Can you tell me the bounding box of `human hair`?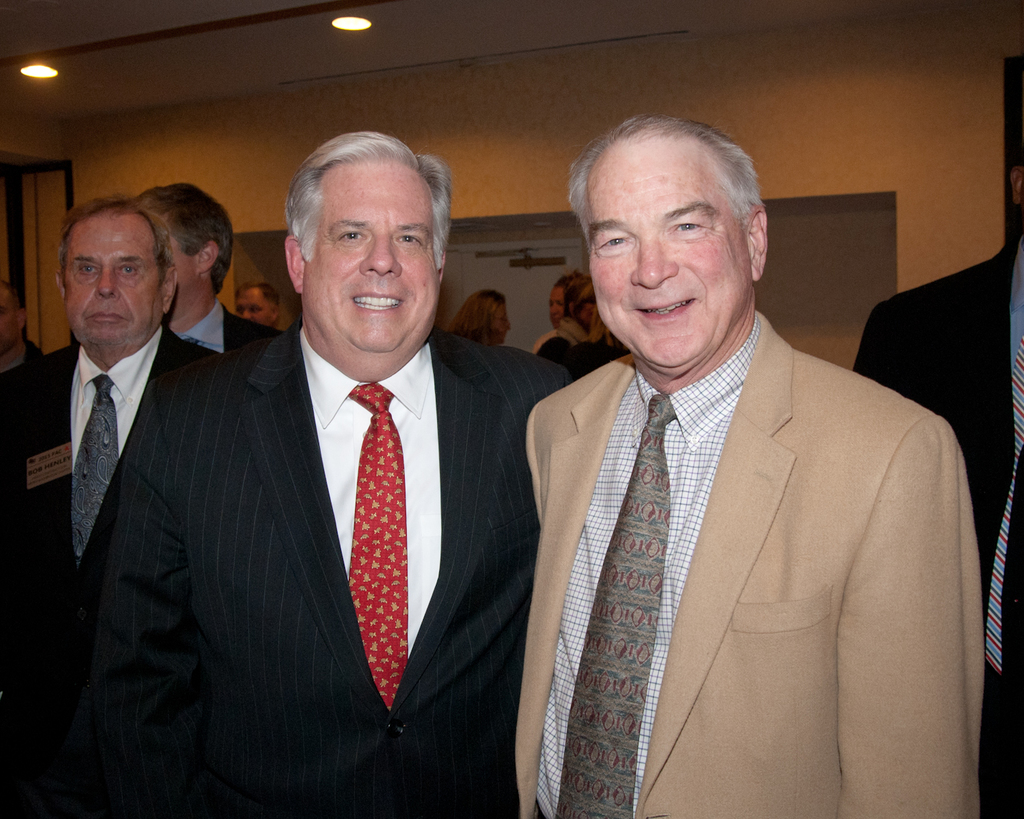
bbox=(442, 289, 507, 341).
